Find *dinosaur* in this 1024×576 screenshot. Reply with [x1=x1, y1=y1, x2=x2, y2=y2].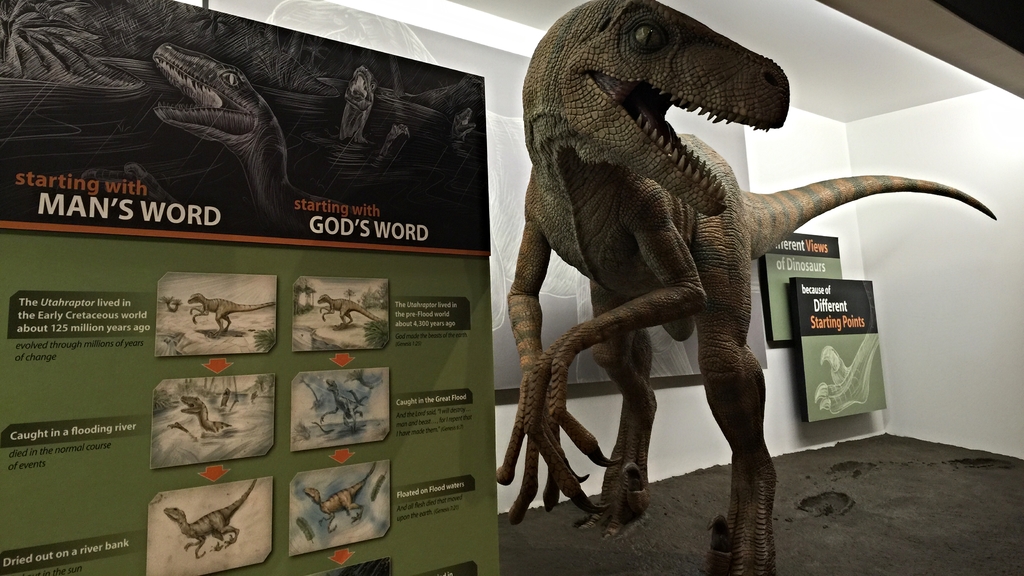
[x1=159, y1=477, x2=257, y2=562].
